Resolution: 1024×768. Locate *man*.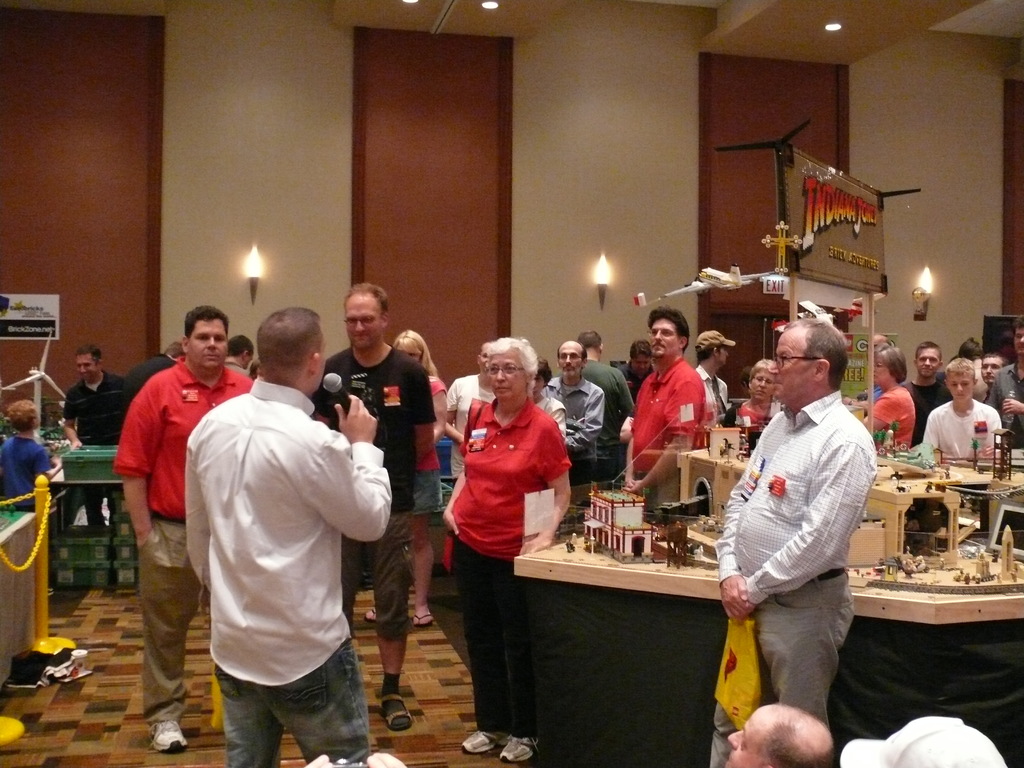
locate(906, 346, 952, 447).
